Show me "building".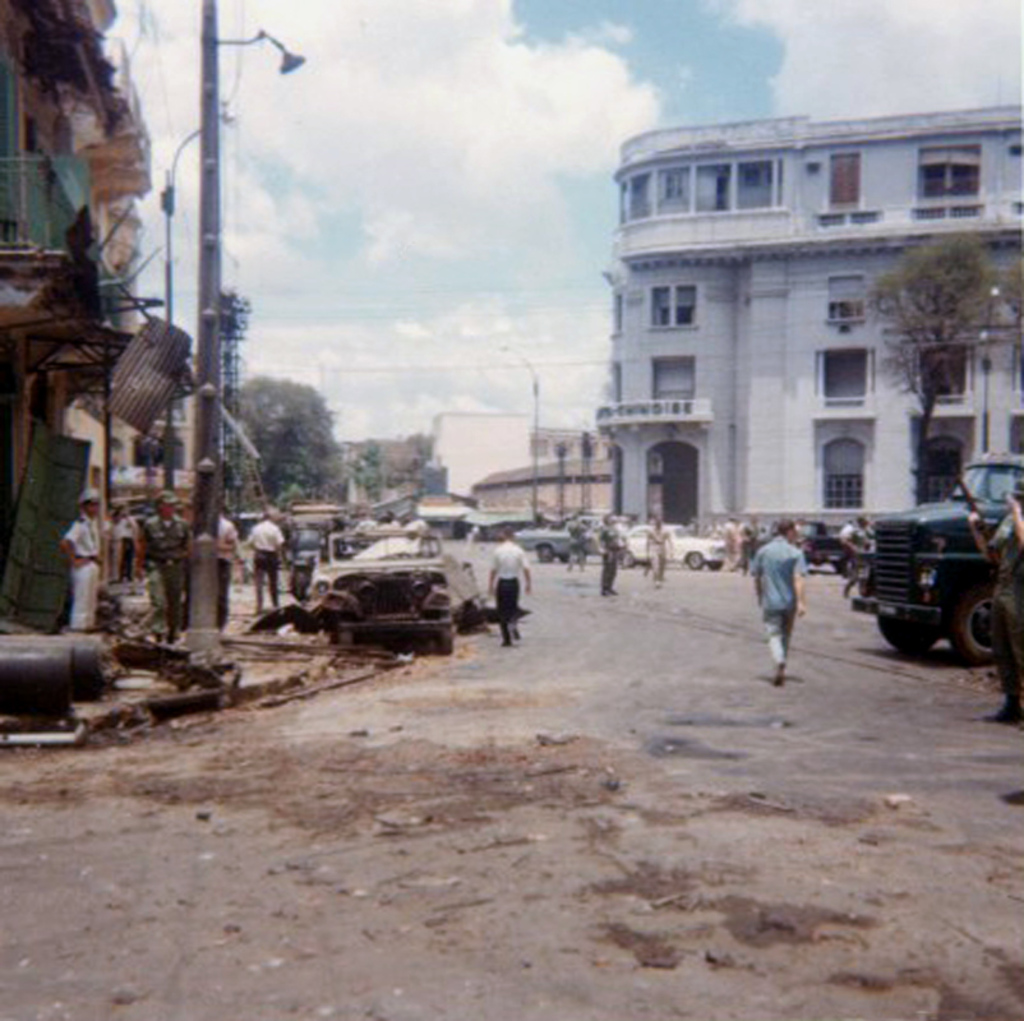
"building" is here: box(3, 1, 220, 632).
